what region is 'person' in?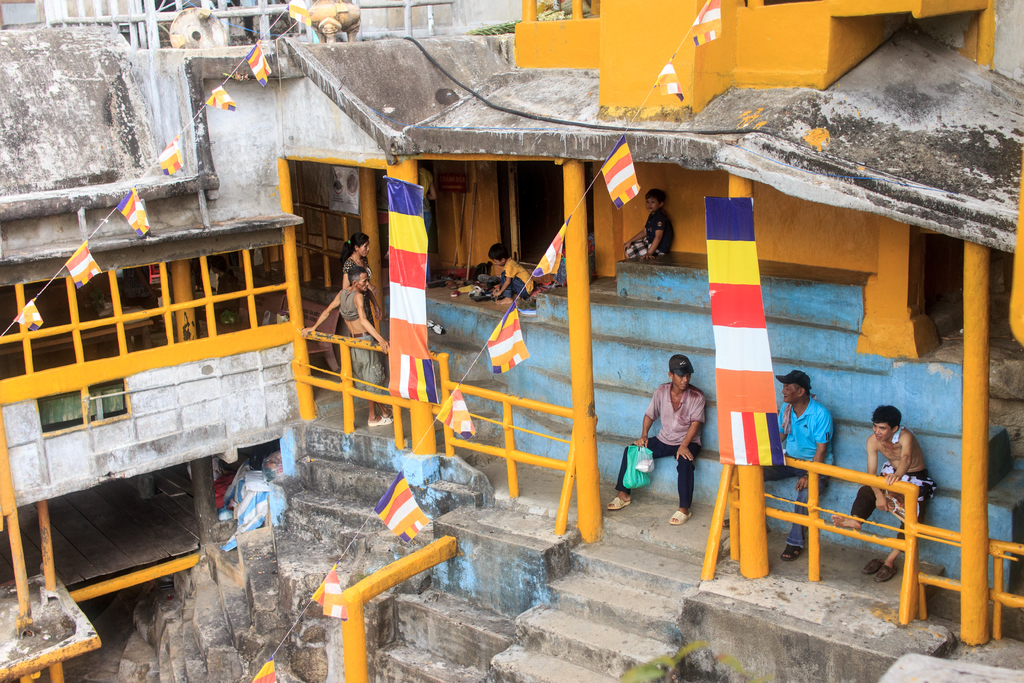
(756, 366, 836, 559).
